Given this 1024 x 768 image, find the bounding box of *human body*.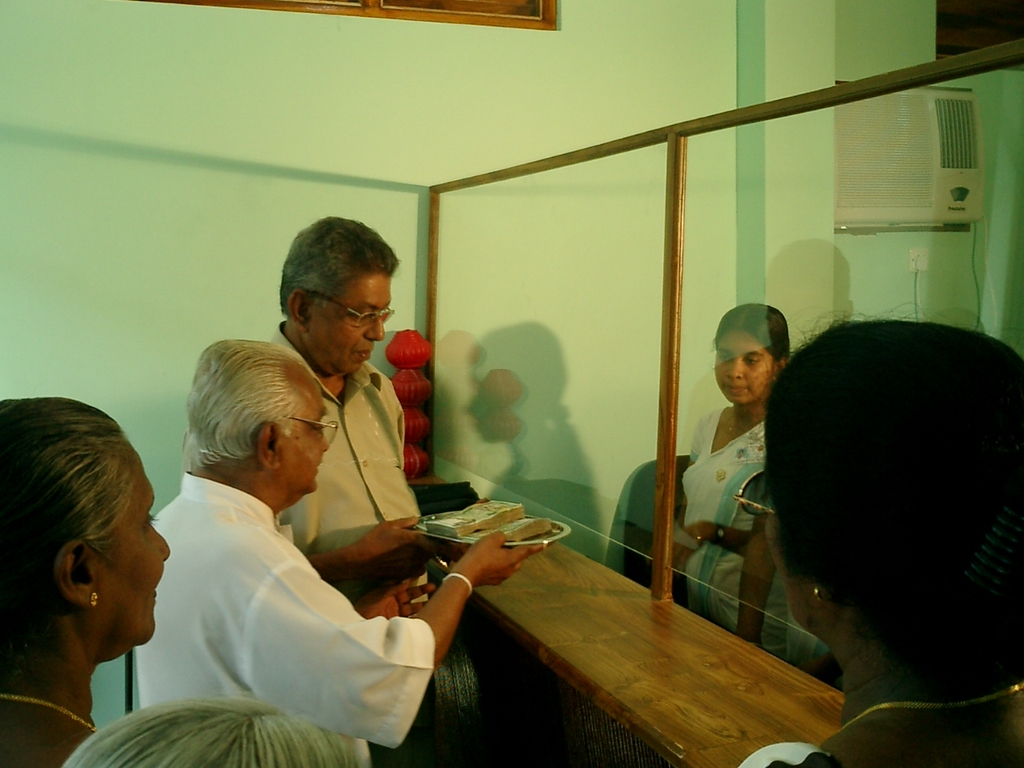
select_region(0, 374, 201, 761).
